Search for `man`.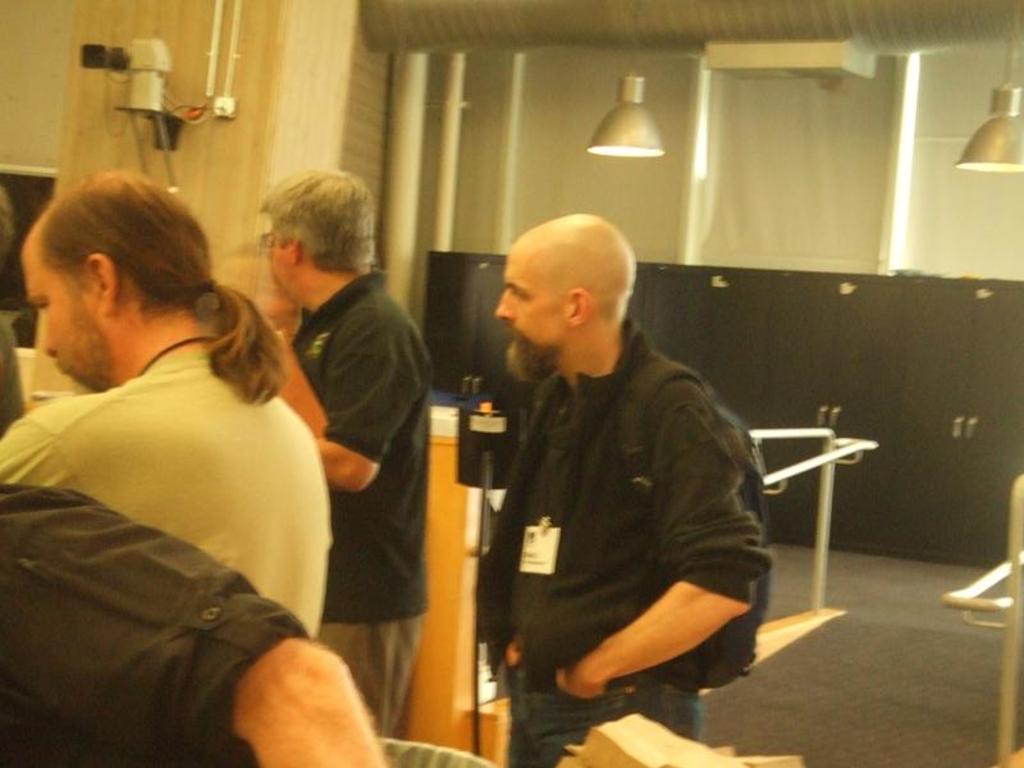
Found at 0, 160, 337, 635.
